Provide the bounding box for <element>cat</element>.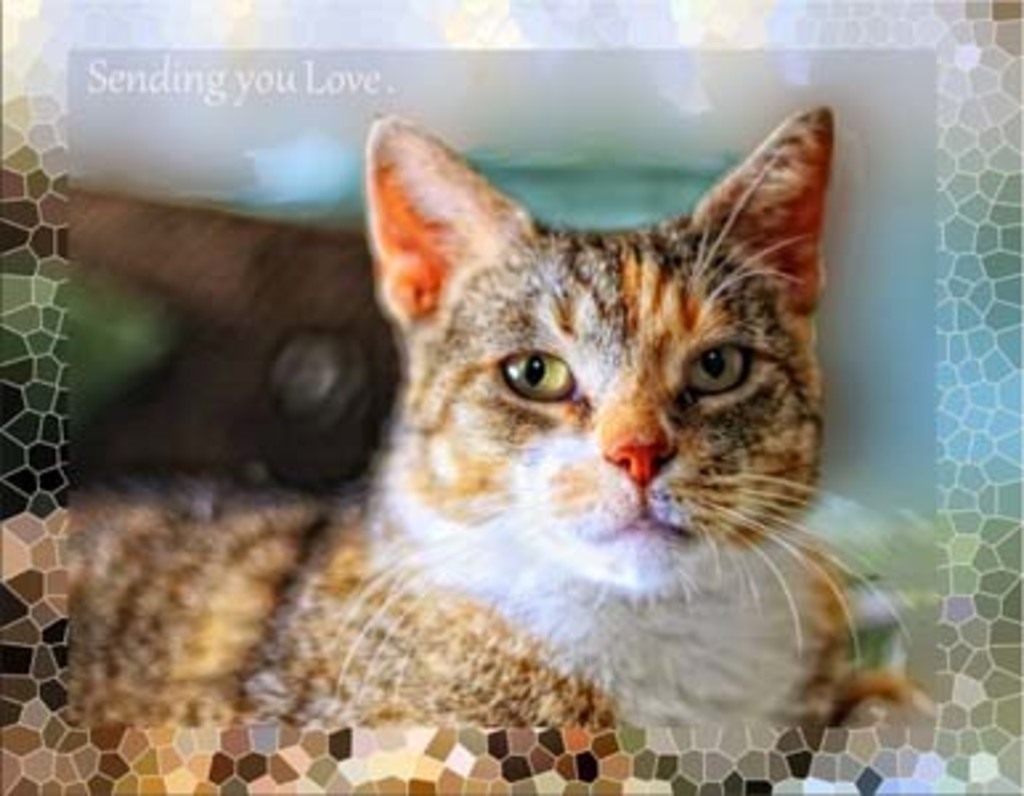
region(61, 103, 942, 735).
